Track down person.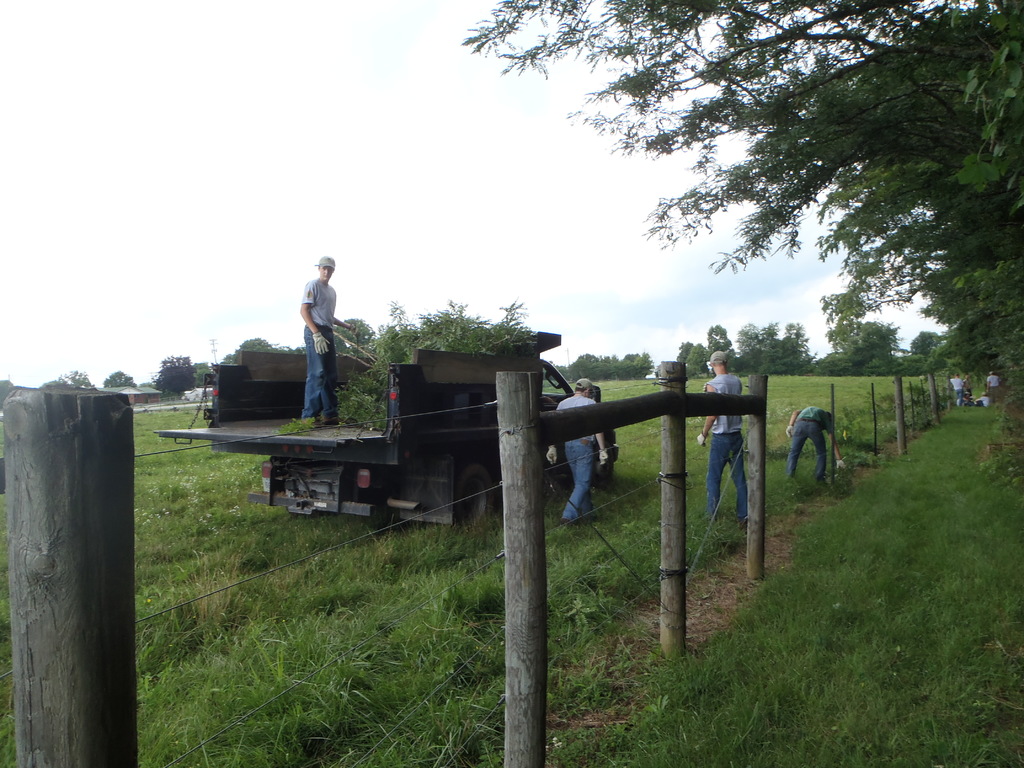
Tracked to <box>788,400,844,483</box>.
